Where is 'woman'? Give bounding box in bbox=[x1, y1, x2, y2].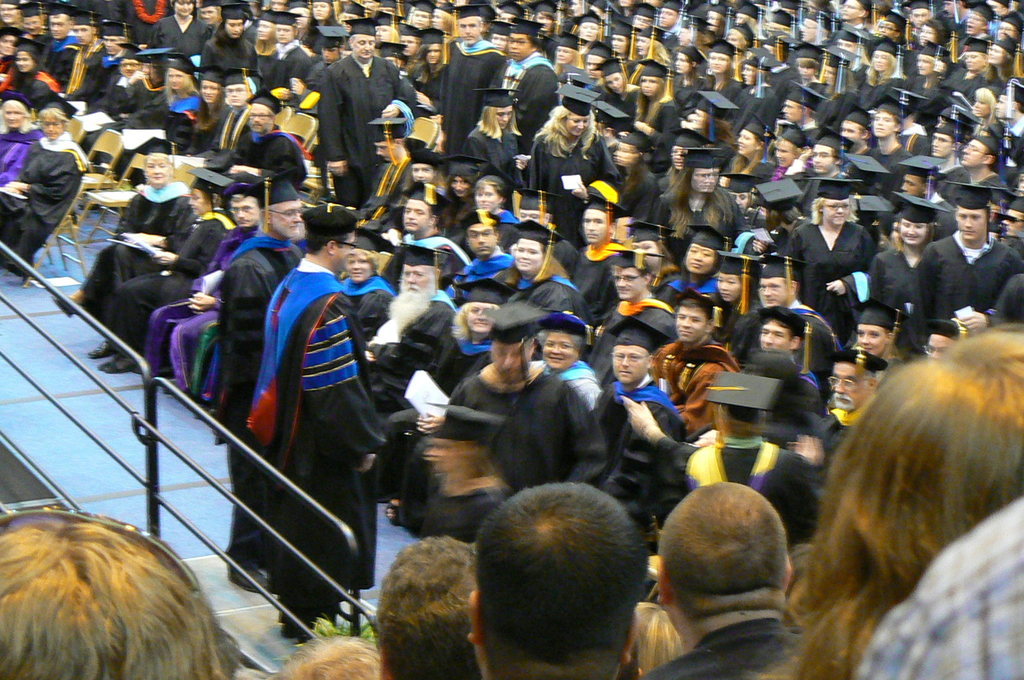
bbox=[604, 17, 636, 61].
